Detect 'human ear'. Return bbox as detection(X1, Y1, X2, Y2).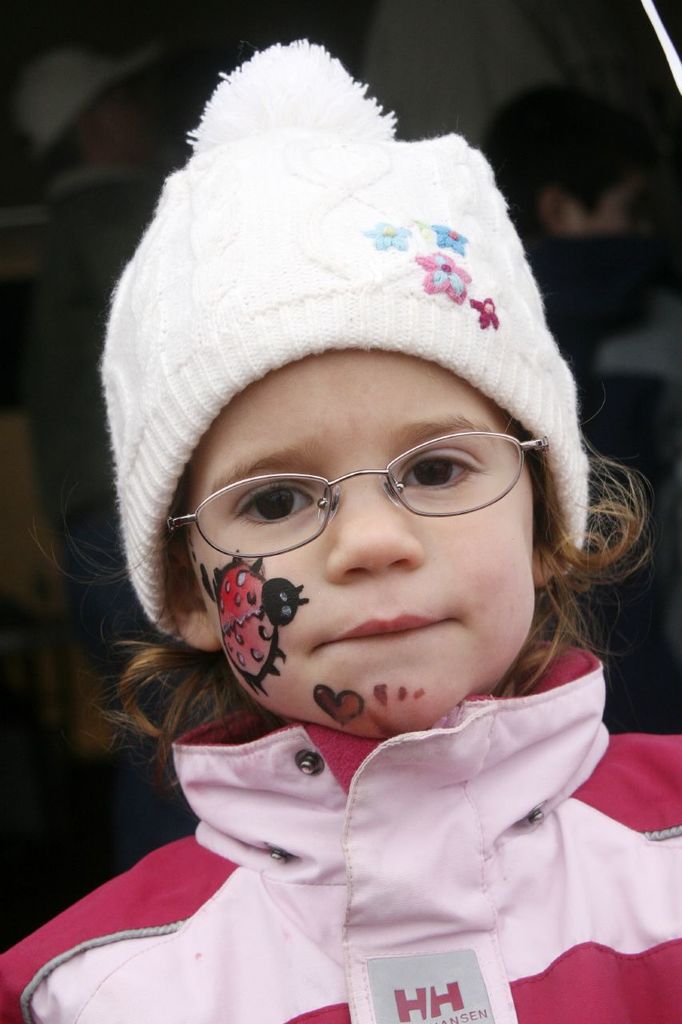
detection(162, 538, 223, 646).
